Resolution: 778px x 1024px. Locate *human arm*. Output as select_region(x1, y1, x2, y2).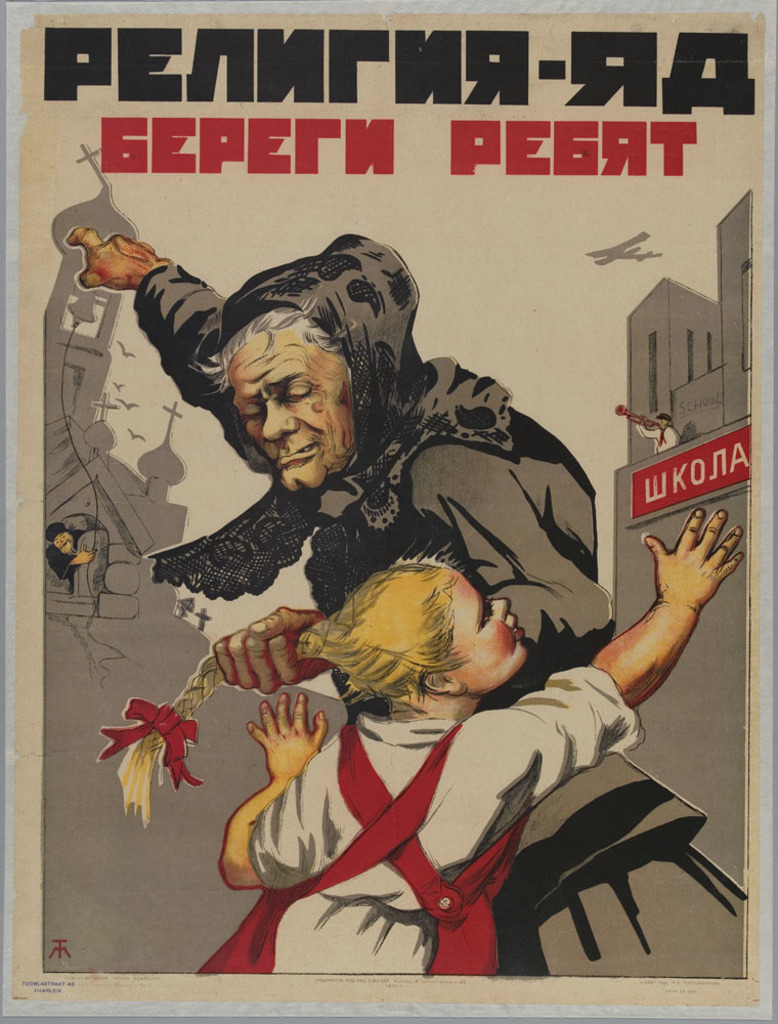
select_region(208, 437, 609, 718).
